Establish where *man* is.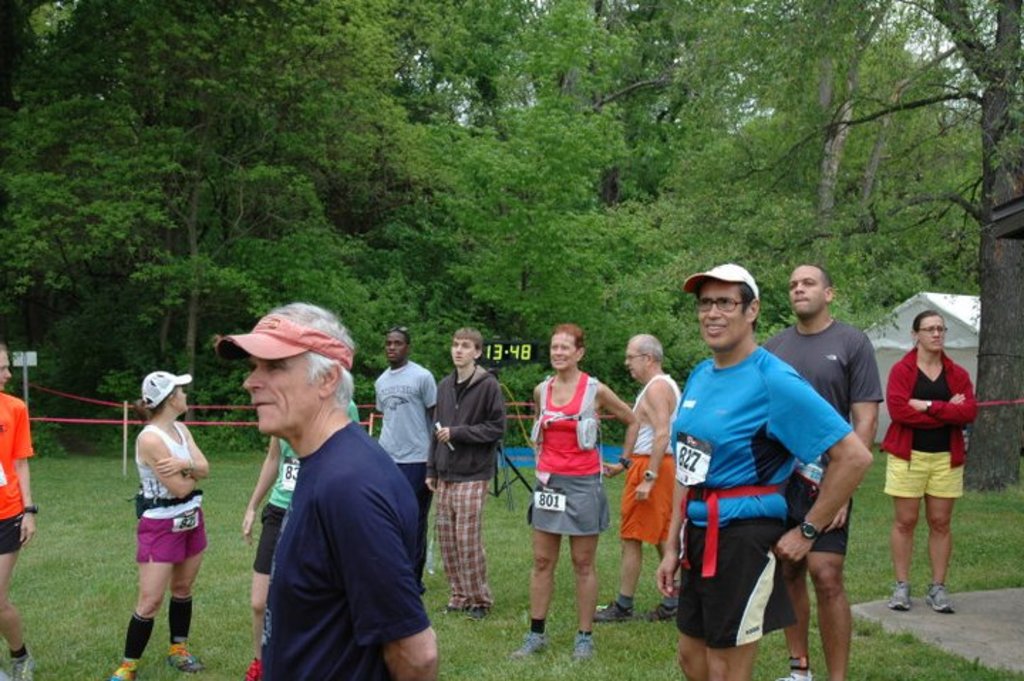
Established at x1=654 y1=263 x2=876 y2=680.
